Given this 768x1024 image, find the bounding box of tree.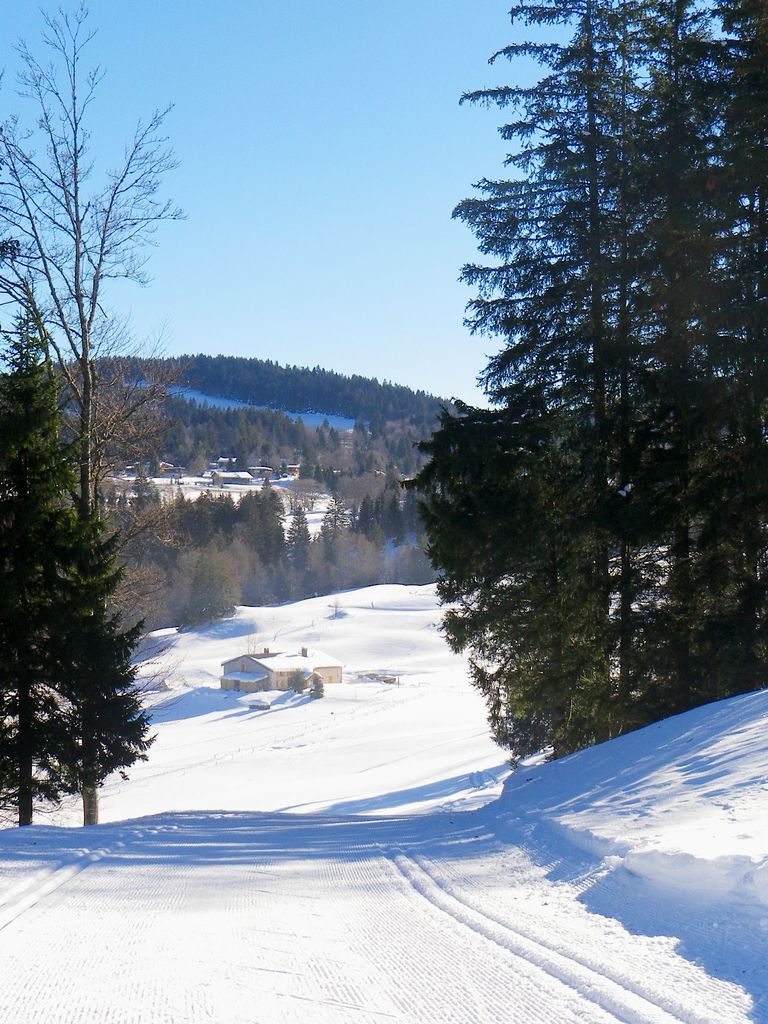
BBox(0, 353, 156, 830).
